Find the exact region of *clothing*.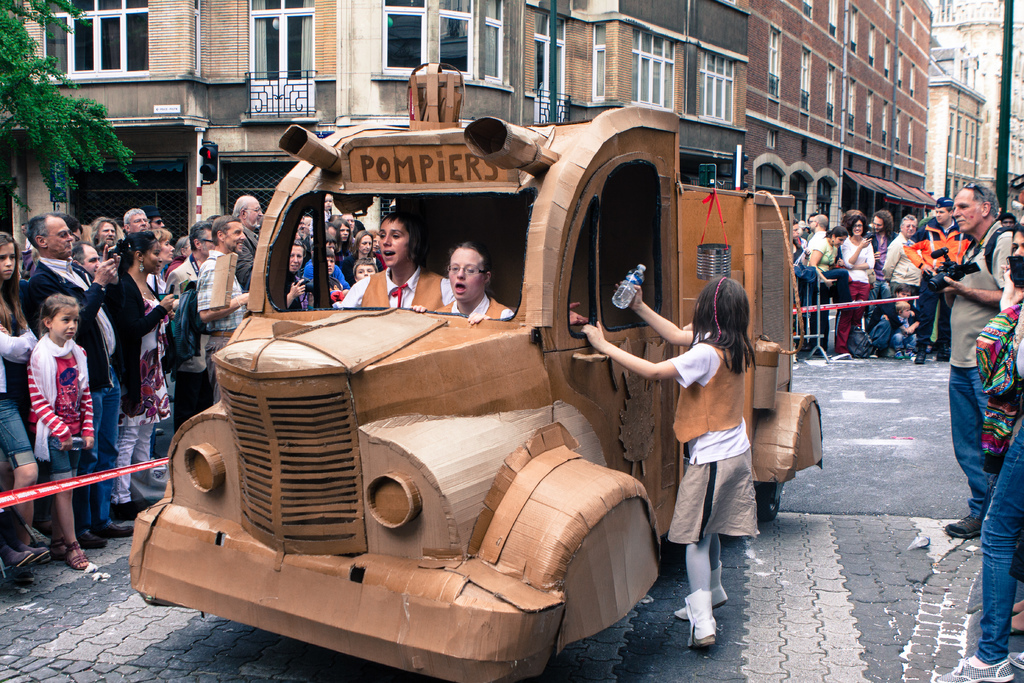
Exact region: locate(864, 226, 892, 300).
